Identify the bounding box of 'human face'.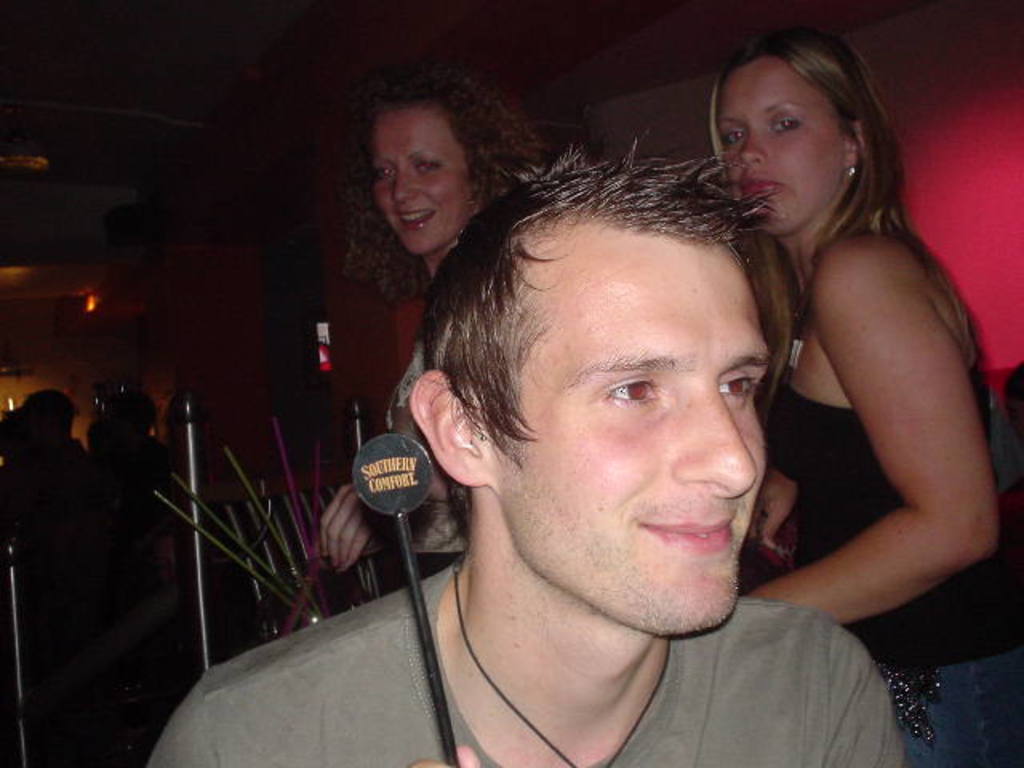
{"left": 717, "top": 62, "right": 843, "bottom": 240}.
